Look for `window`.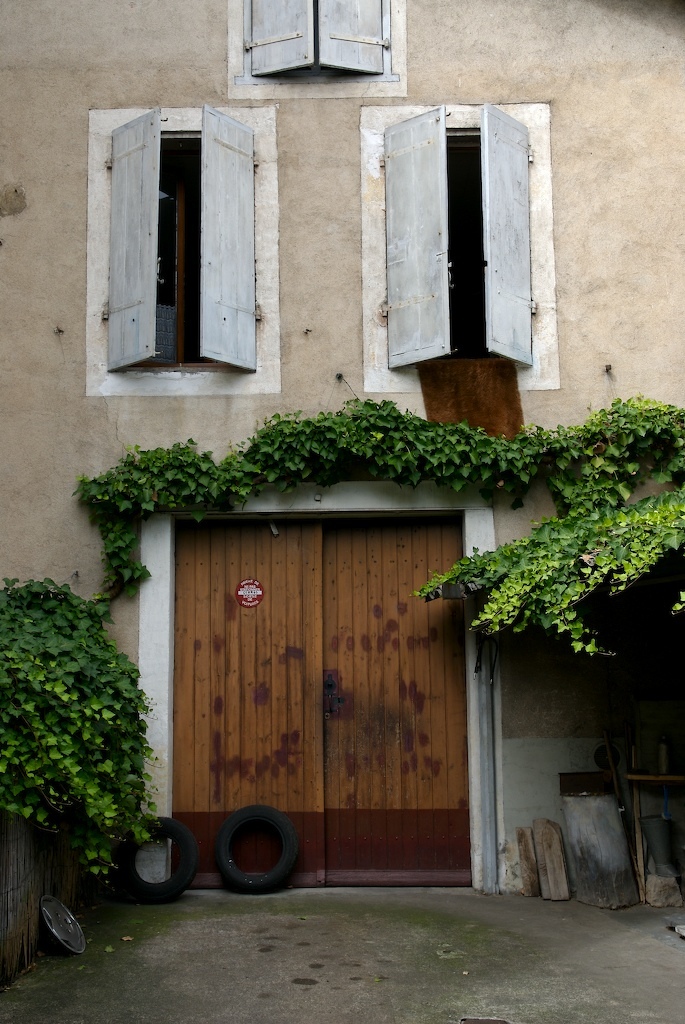
Found: (111, 83, 270, 383).
